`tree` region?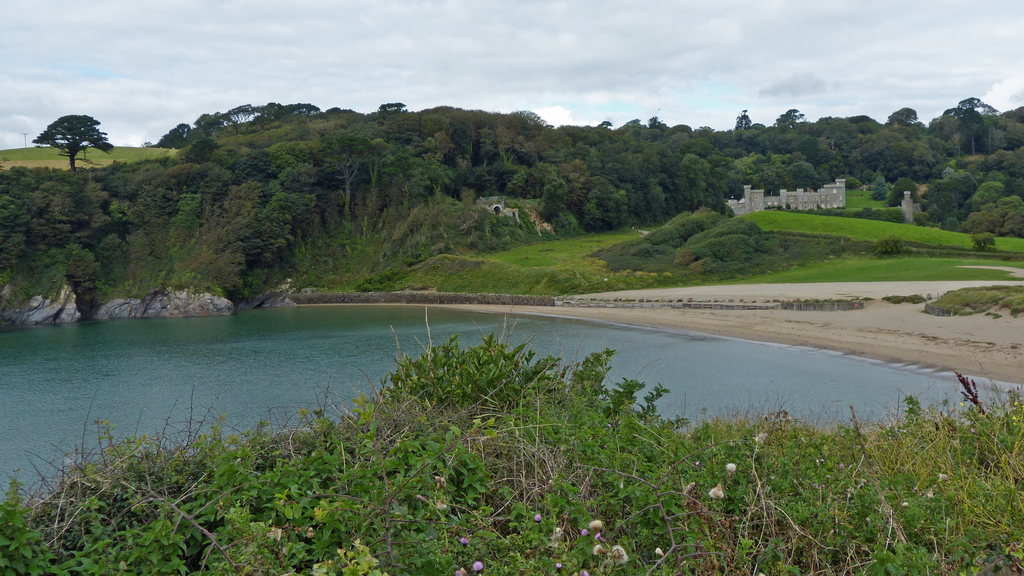
[894, 110, 924, 144]
